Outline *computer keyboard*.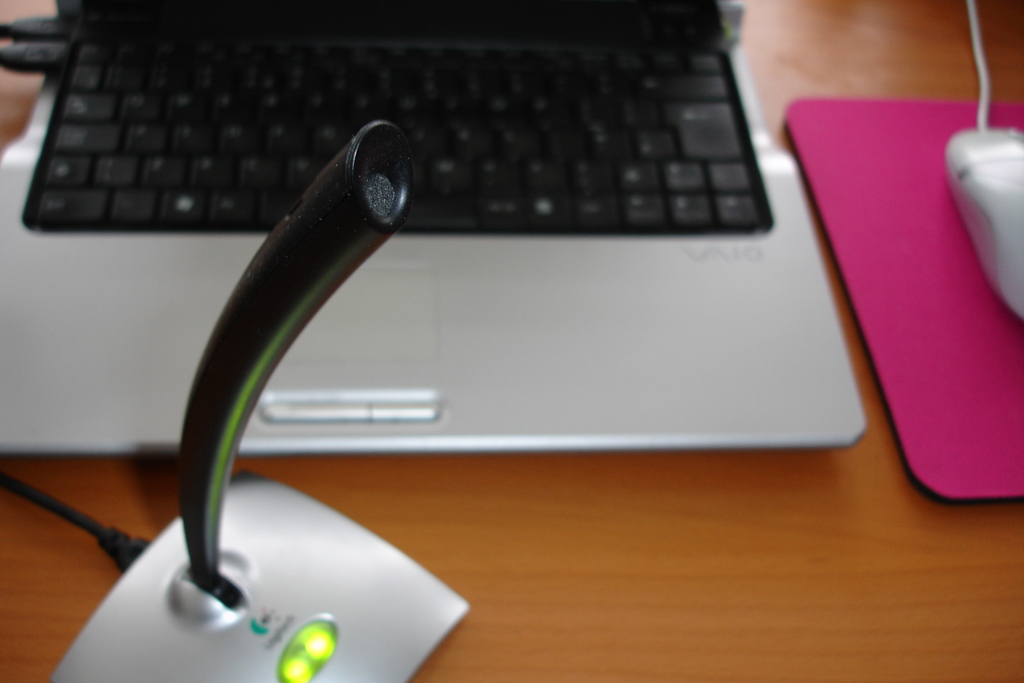
Outline: [x1=22, y1=43, x2=769, y2=235].
